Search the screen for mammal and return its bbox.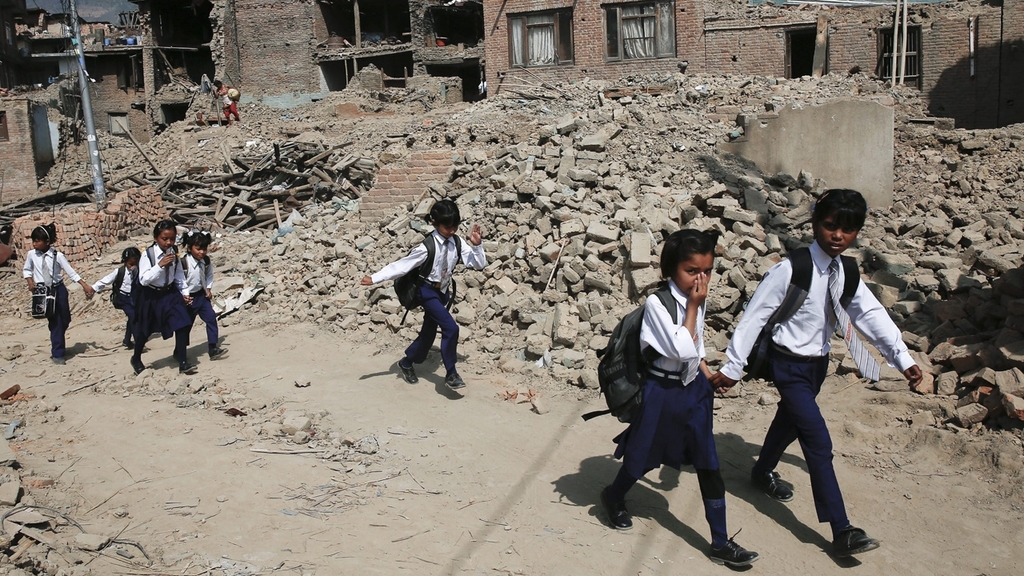
Found: <box>729,172,890,568</box>.
